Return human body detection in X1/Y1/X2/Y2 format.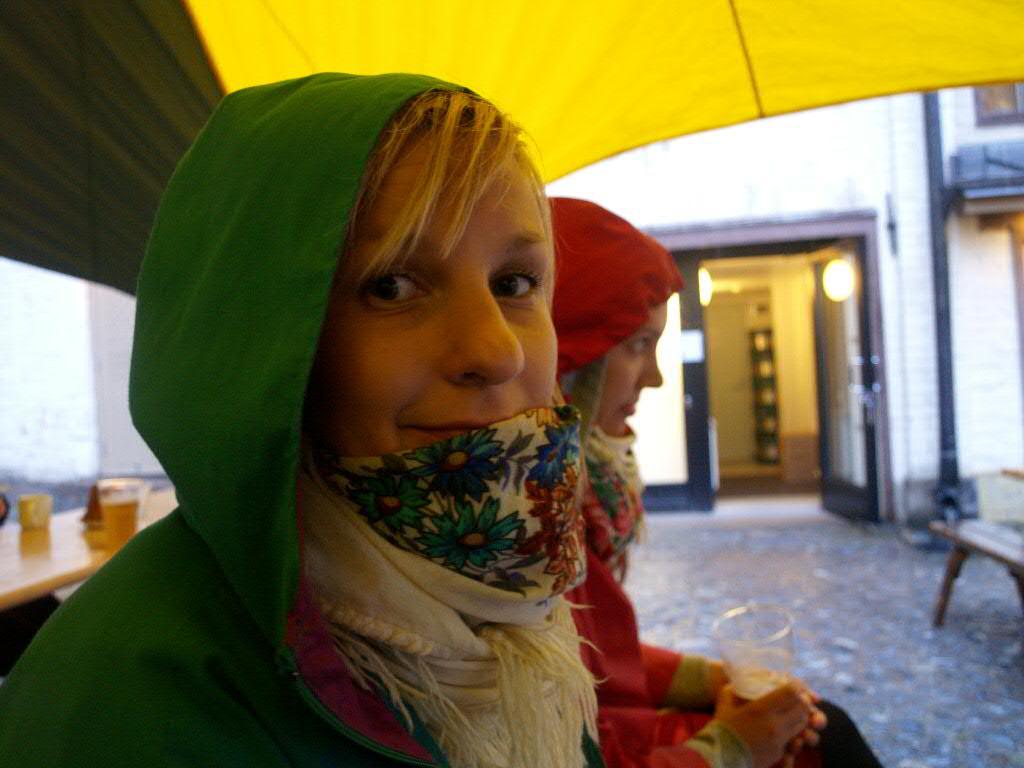
1/68/608/767.
